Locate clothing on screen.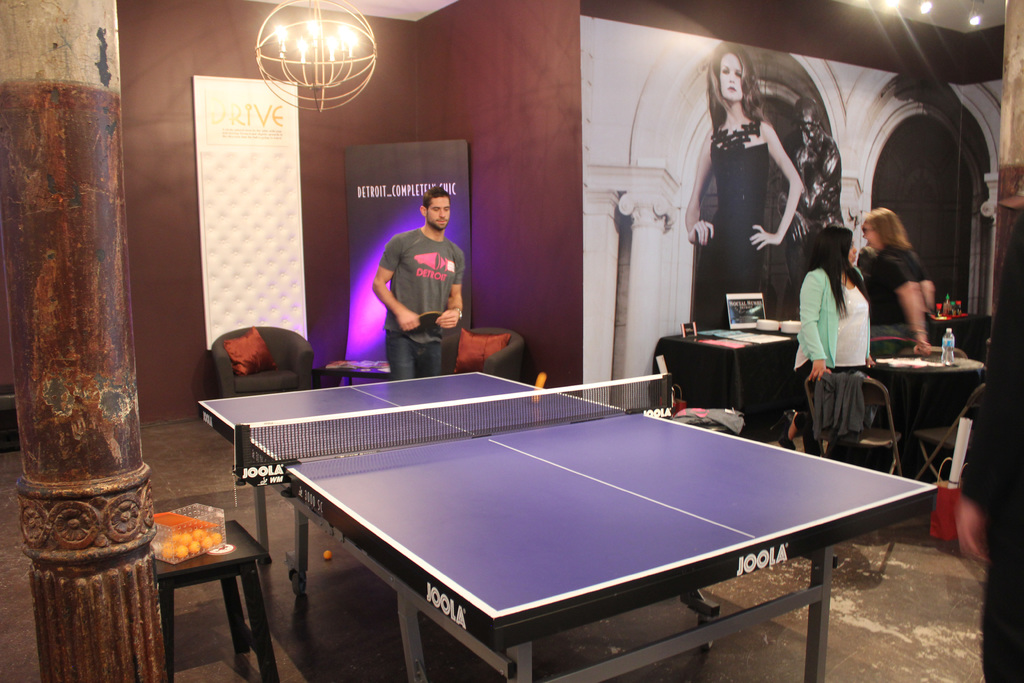
On screen at {"x1": 794, "y1": 268, "x2": 870, "y2": 457}.
